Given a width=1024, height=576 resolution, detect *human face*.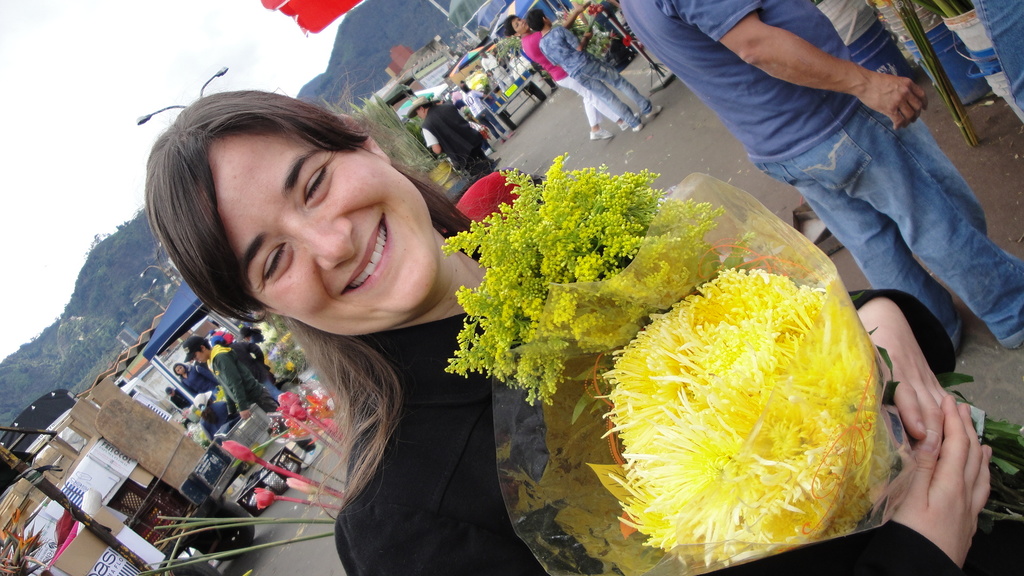
[207,134,433,337].
